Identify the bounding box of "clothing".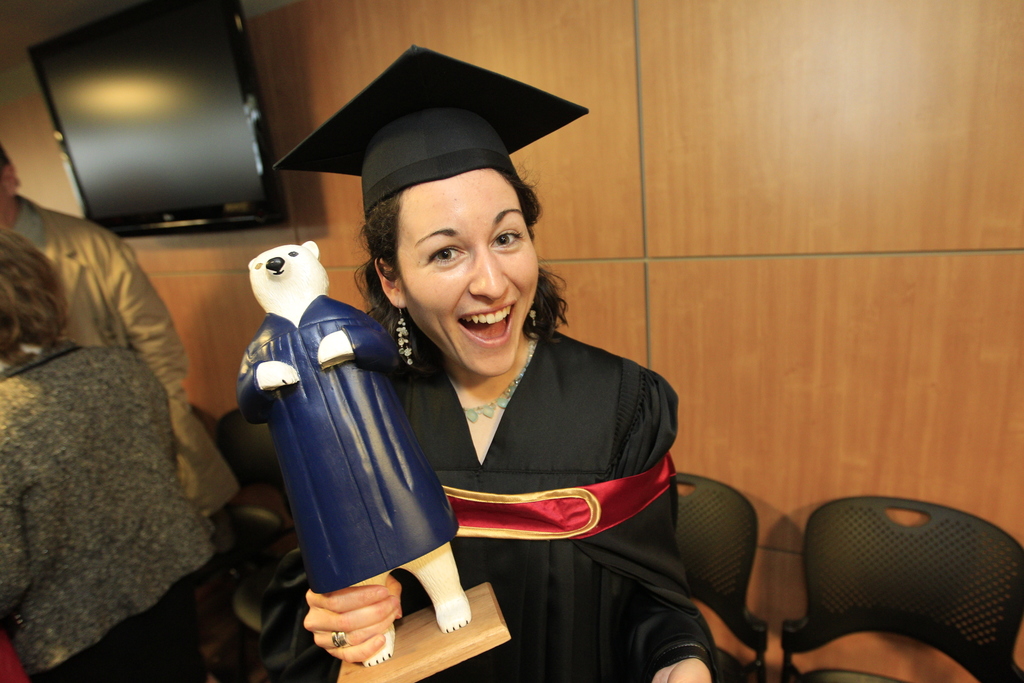
x1=1 y1=202 x2=224 y2=466.
